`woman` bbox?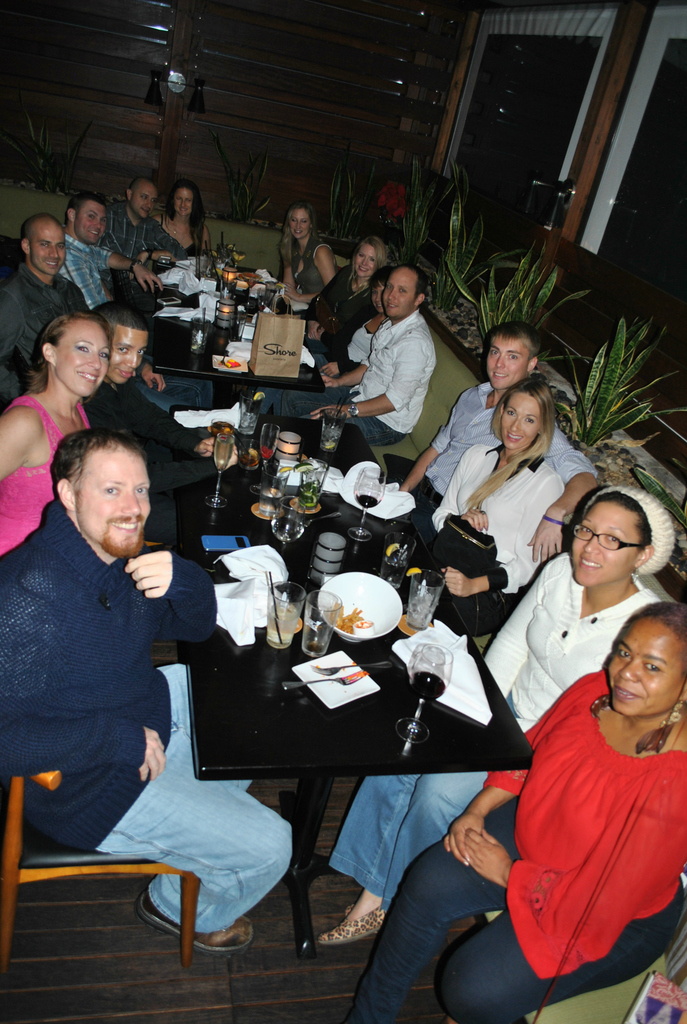
bbox=[0, 311, 111, 550]
